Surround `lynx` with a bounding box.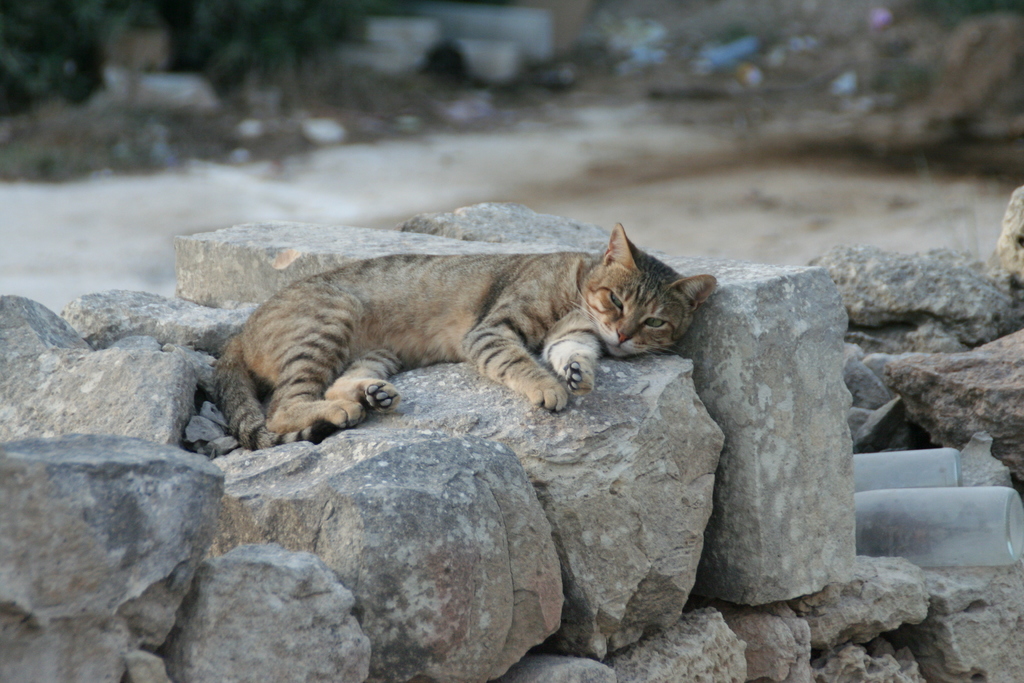
box=[212, 219, 719, 450].
